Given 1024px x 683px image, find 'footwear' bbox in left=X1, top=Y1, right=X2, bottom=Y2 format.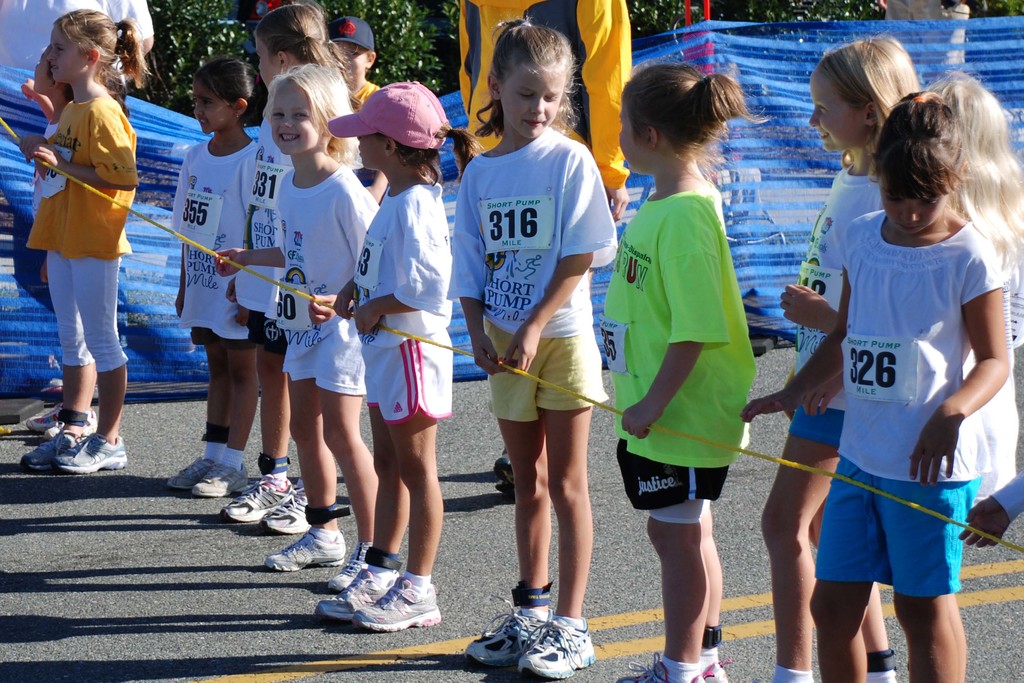
left=166, top=457, right=218, bottom=495.
